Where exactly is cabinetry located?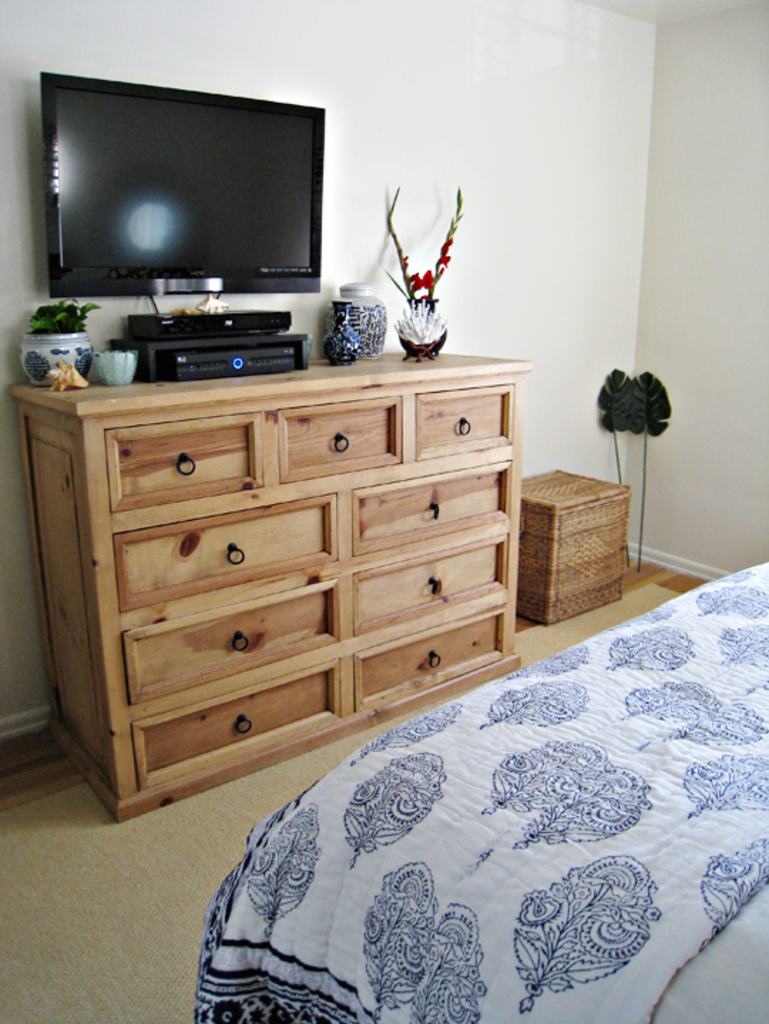
Its bounding box is Rect(115, 659, 346, 789).
